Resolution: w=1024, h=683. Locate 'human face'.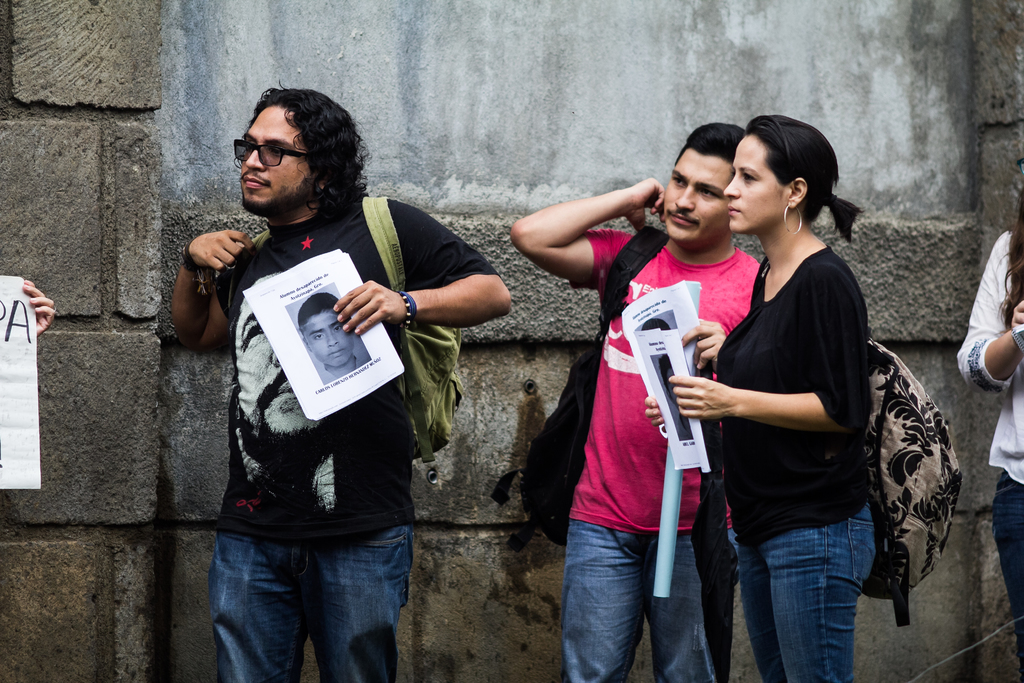
(x1=728, y1=136, x2=783, y2=236).
